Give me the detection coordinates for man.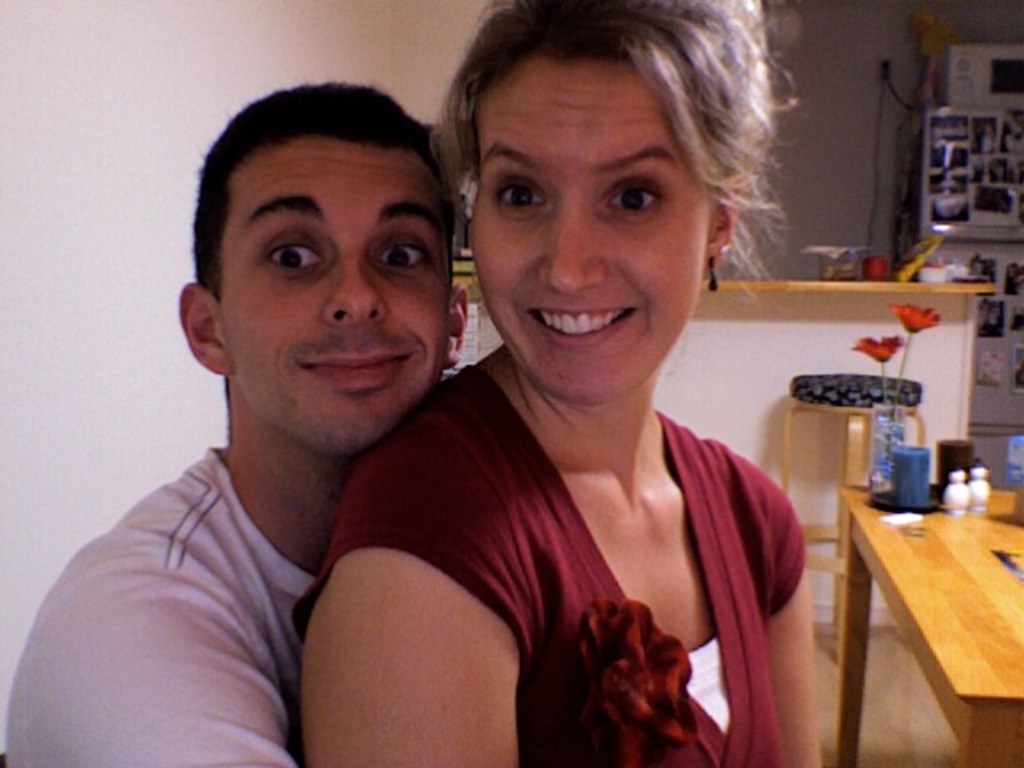
x1=38, y1=80, x2=539, y2=762.
